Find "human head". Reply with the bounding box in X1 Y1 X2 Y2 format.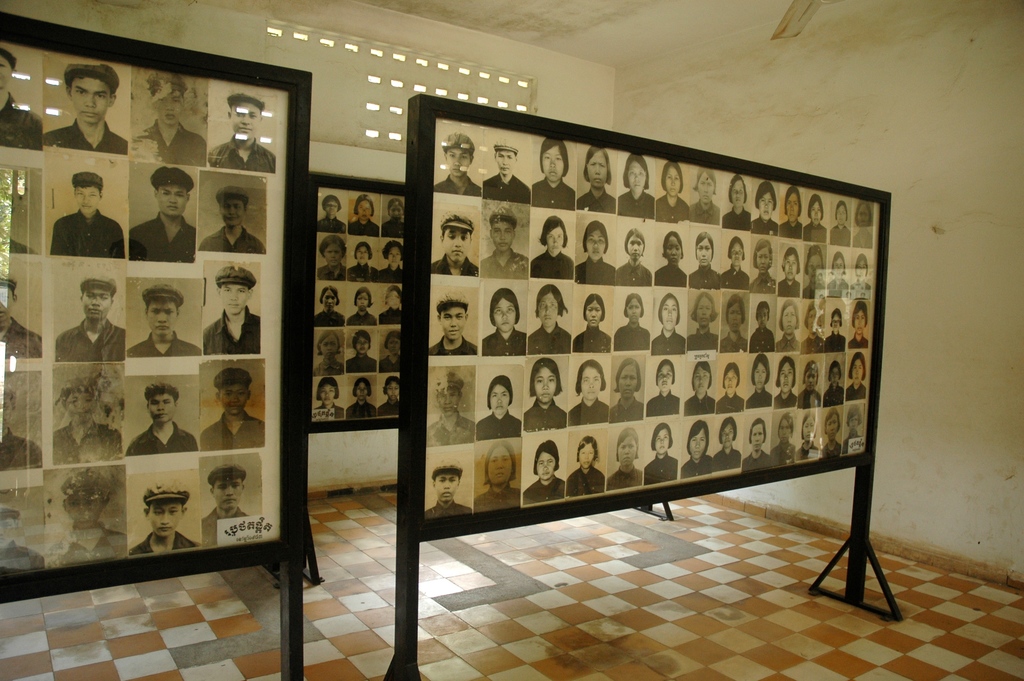
805 248 821 282.
